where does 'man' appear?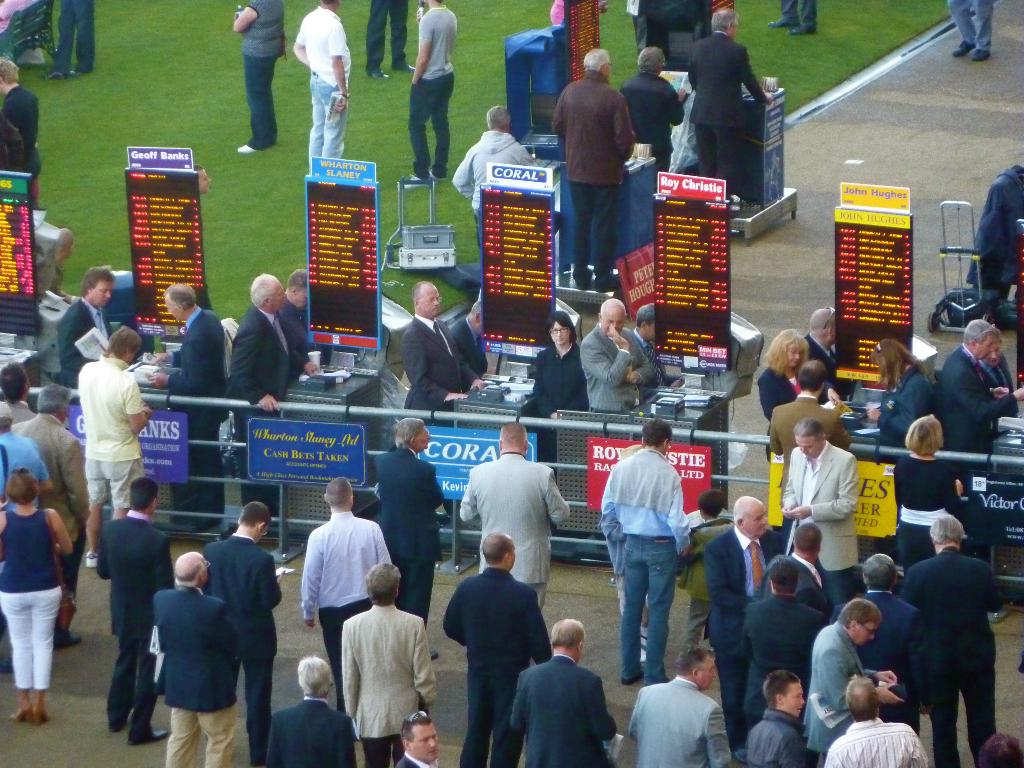
Appears at (291, 0, 351, 204).
